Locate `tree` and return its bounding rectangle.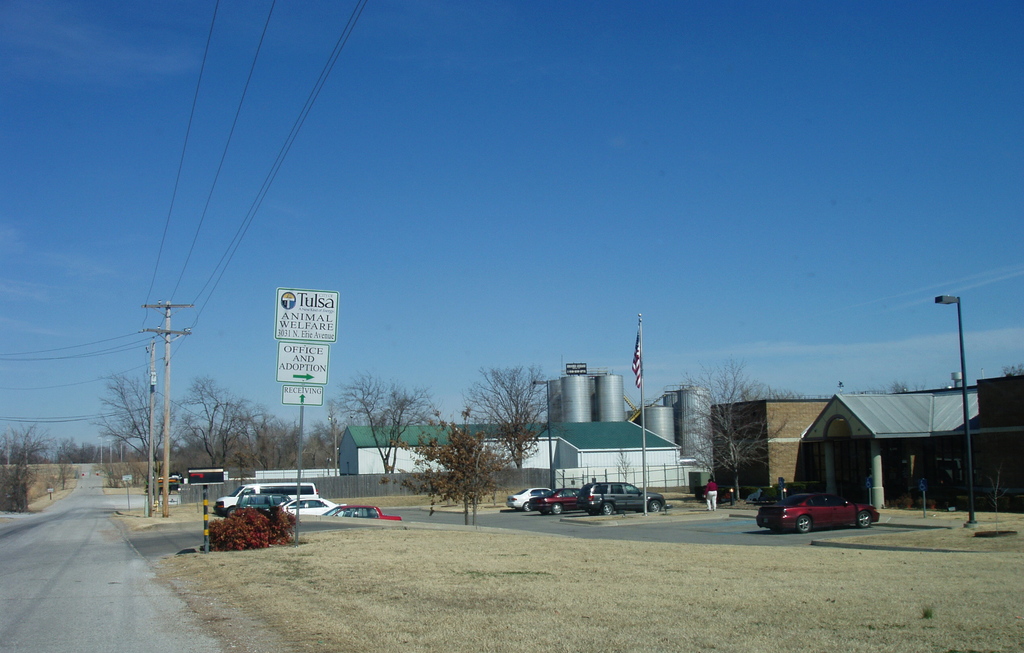
<box>675,352,794,506</box>.
